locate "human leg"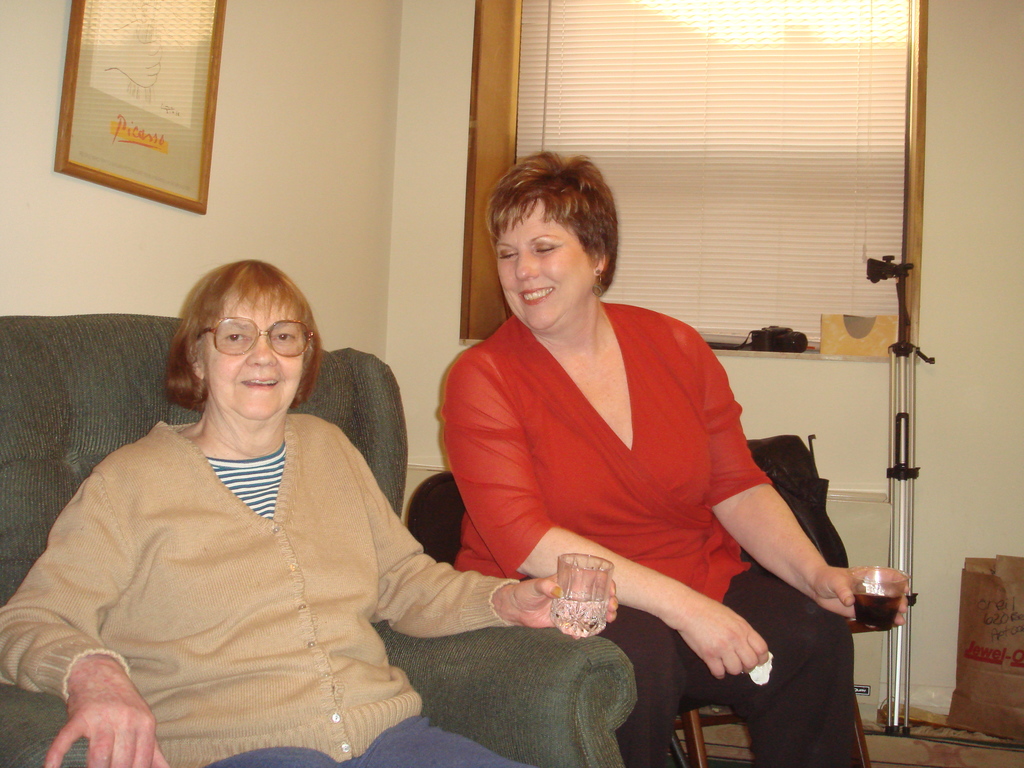
{"left": 676, "top": 561, "right": 863, "bottom": 767}
